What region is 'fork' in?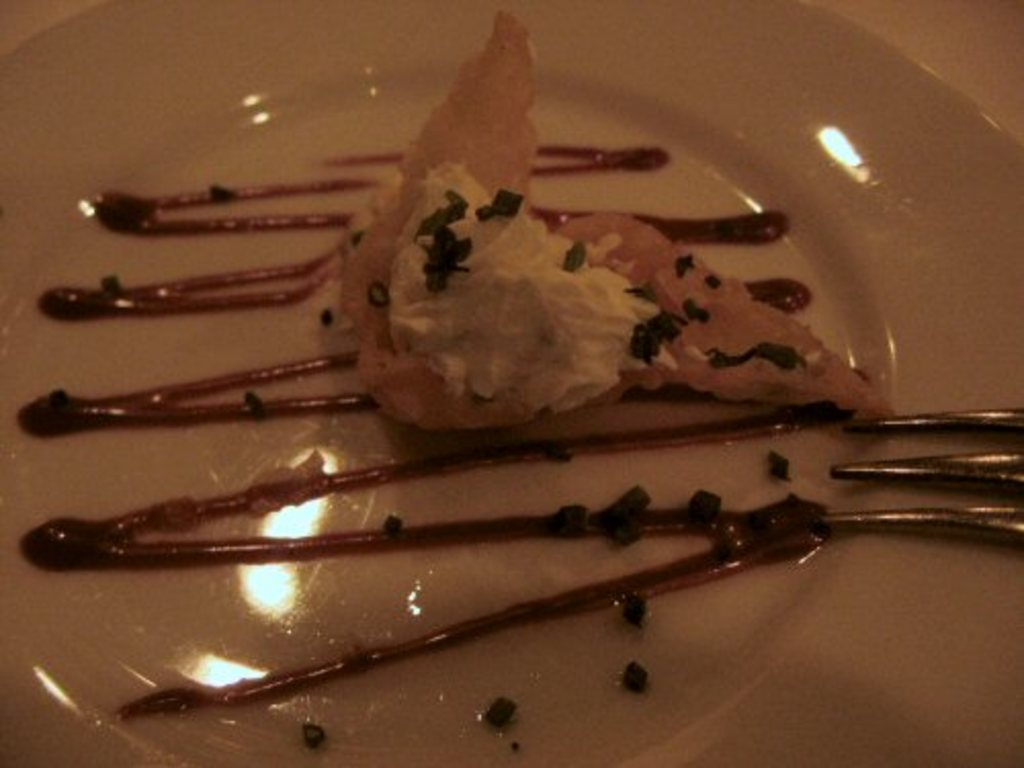
x1=817 y1=408 x2=1022 y2=549.
